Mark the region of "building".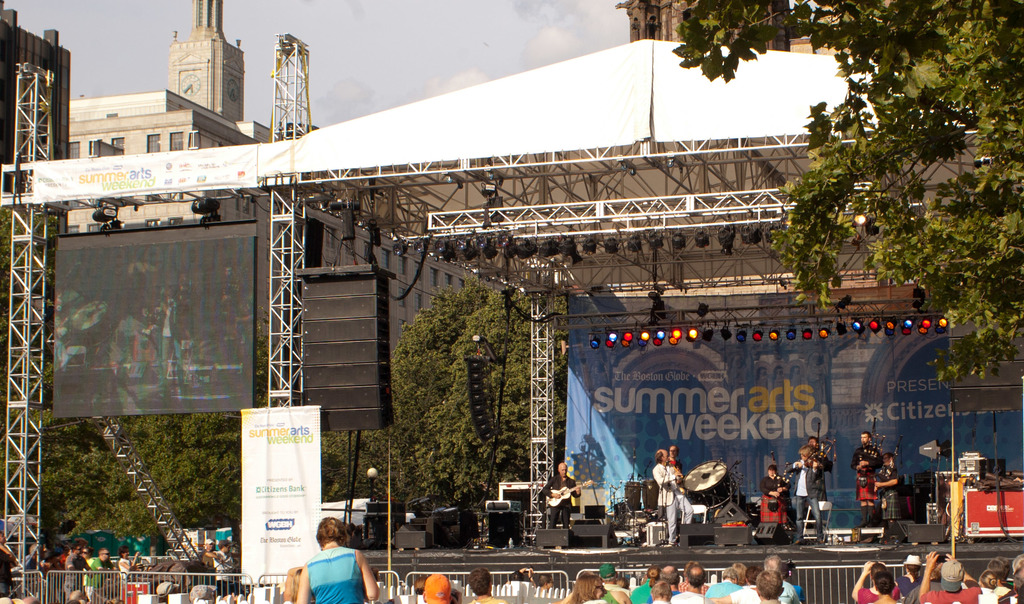
Region: <box>61,0,277,232</box>.
